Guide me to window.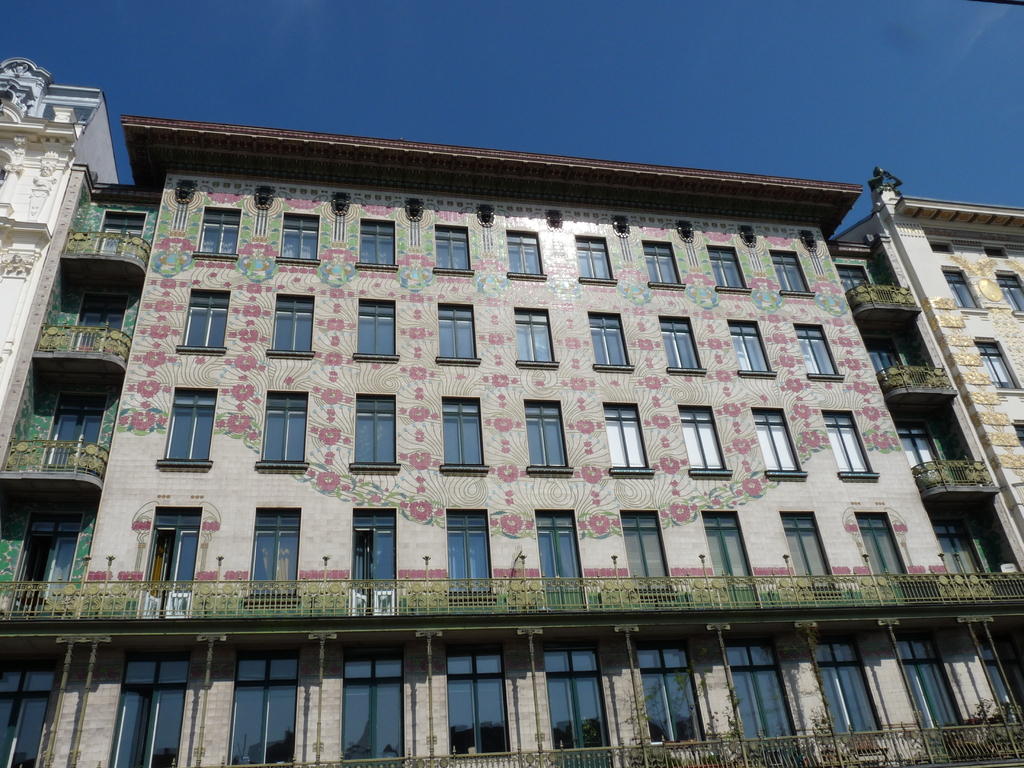
Guidance: [523, 399, 574, 477].
